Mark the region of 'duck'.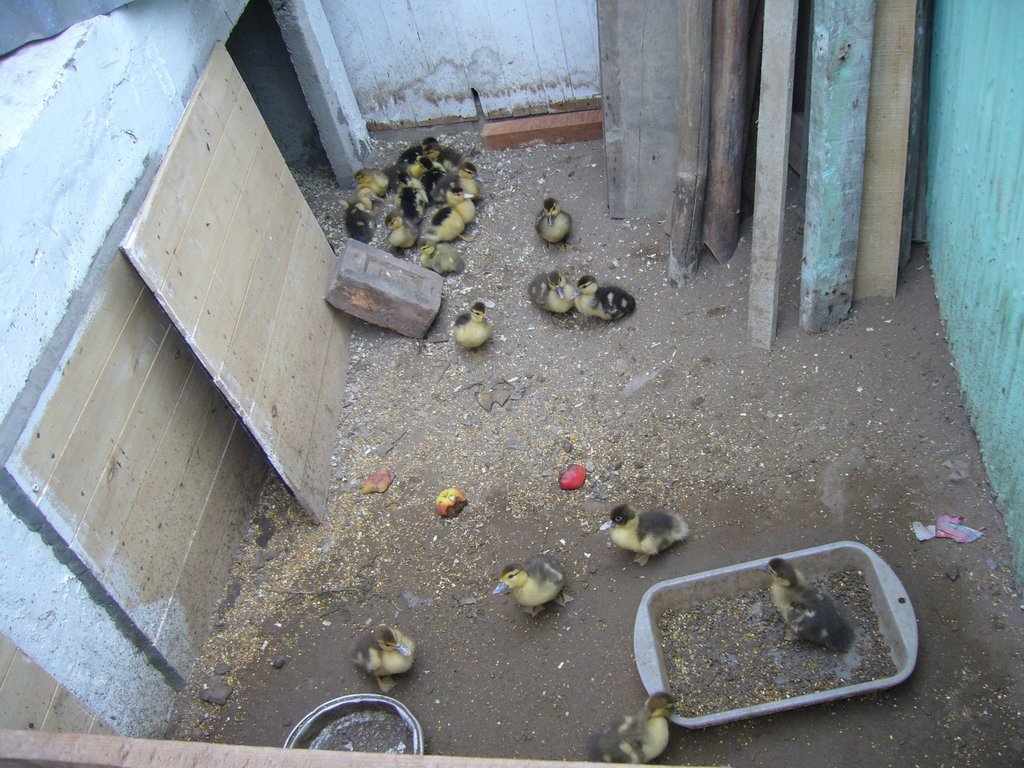
Region: (452, 304, 497, 346).
